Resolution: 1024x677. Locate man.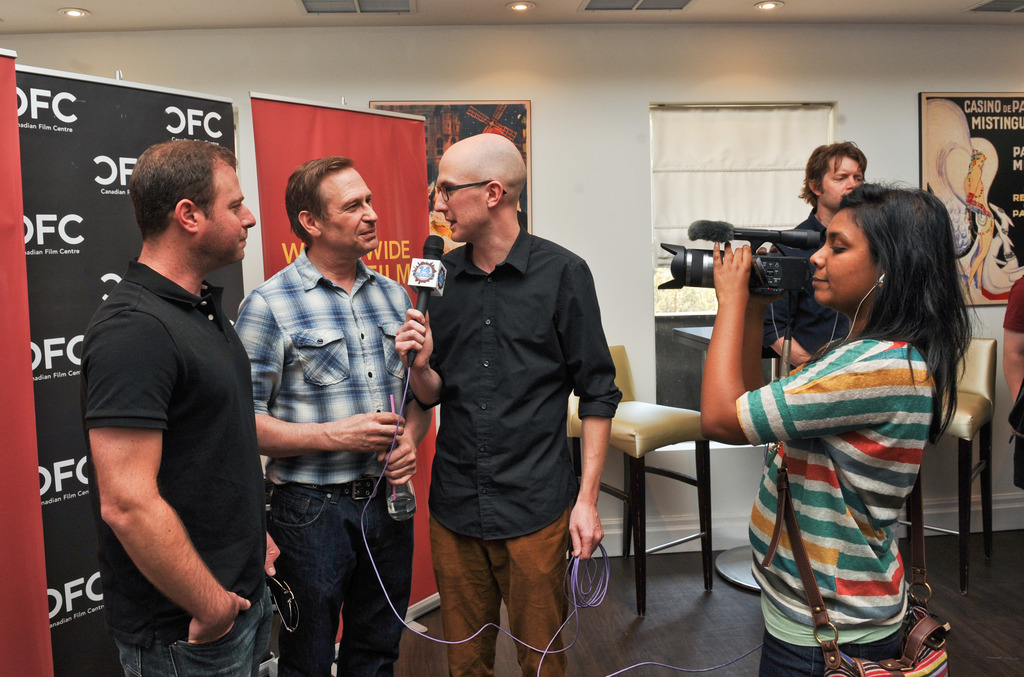
<bbox>66, 124, 282, 675</bbox>.
